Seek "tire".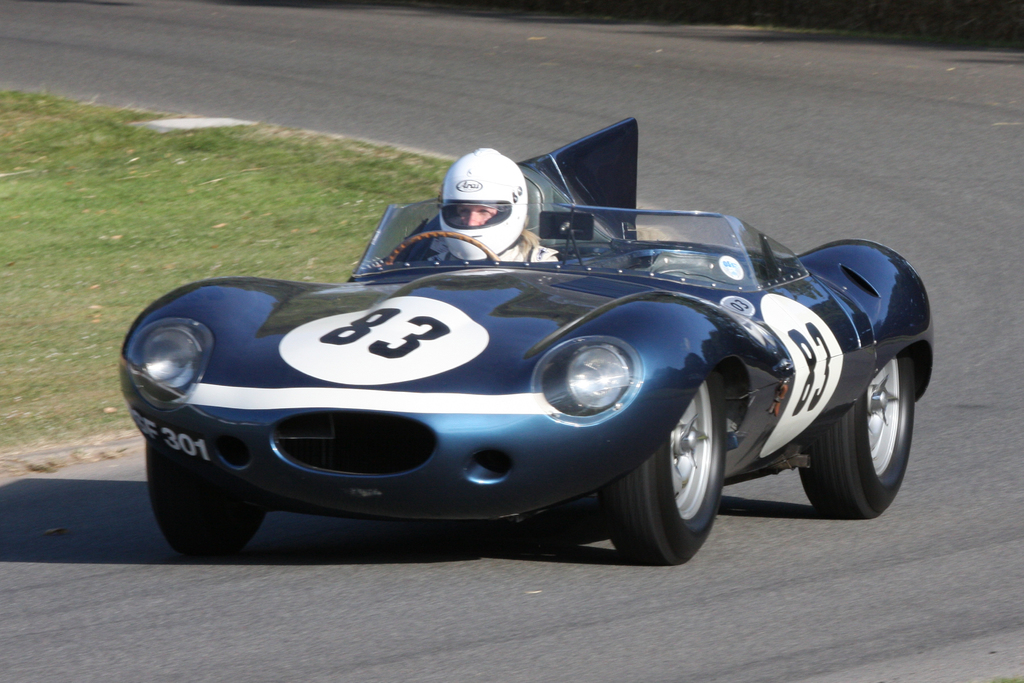
select_region(596, 374, 748, 565).
